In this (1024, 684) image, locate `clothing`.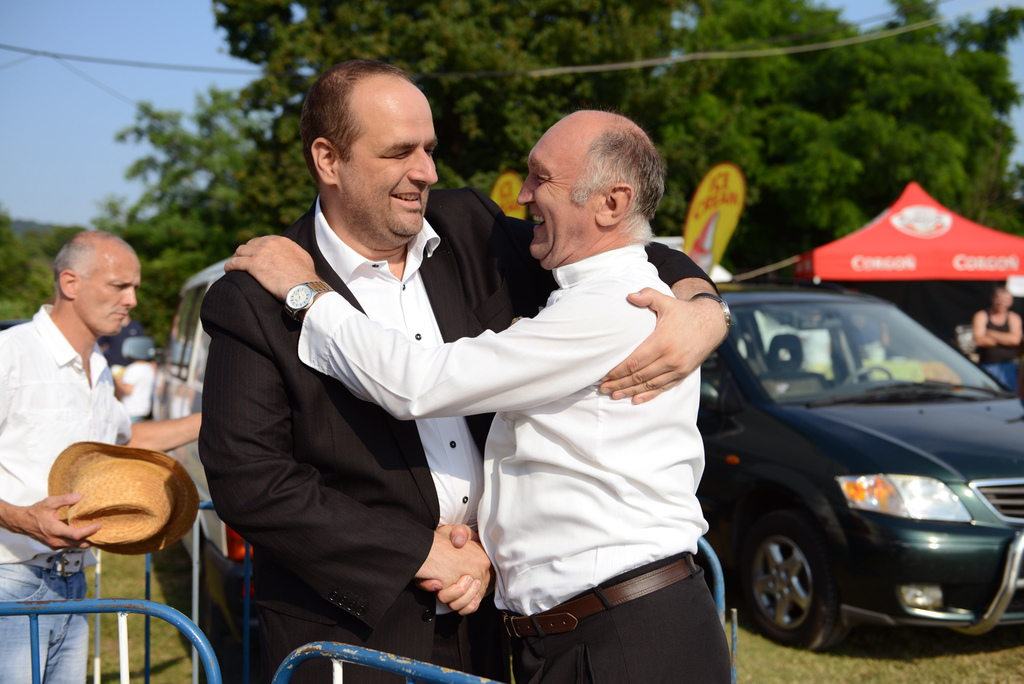
Bounding box: (x1=196, y1=183, x2=714, y2=683).
